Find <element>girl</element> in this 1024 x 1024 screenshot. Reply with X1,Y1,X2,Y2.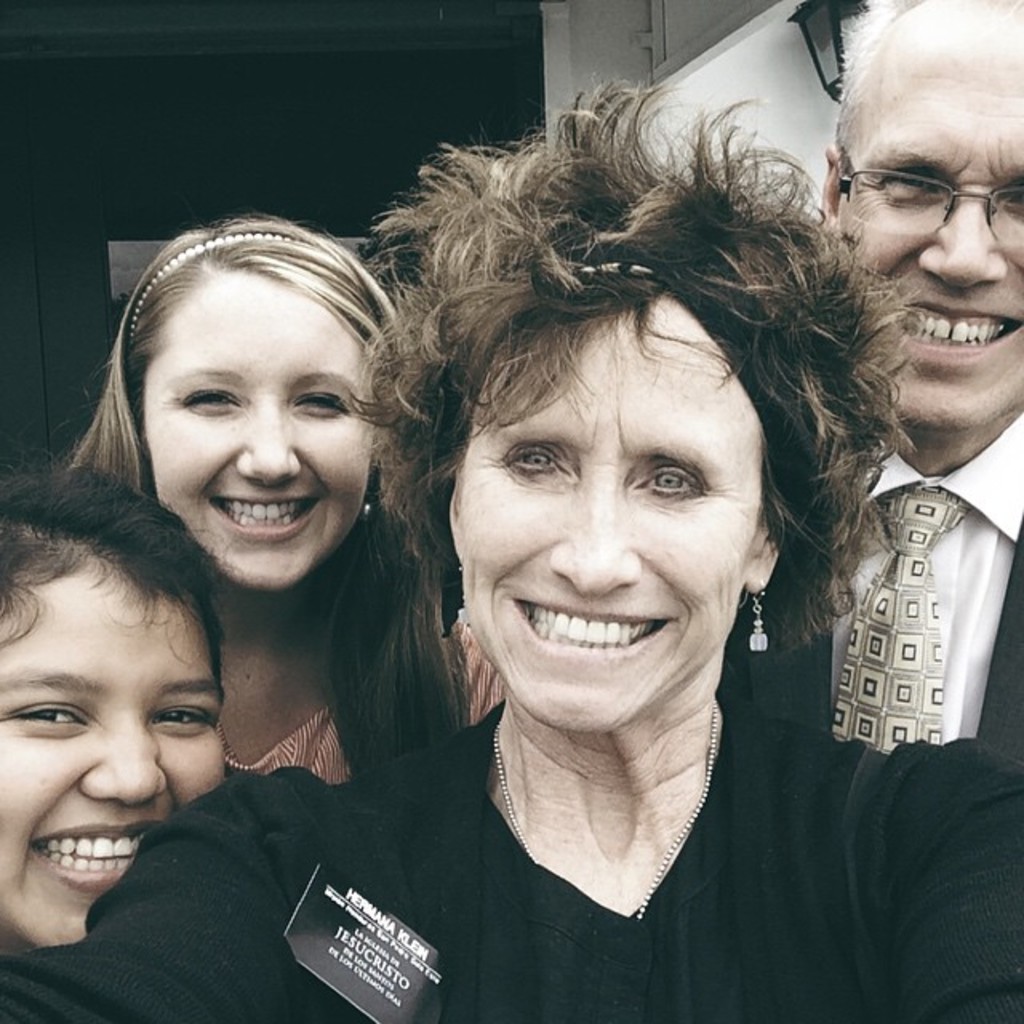
62,208,506,782.
